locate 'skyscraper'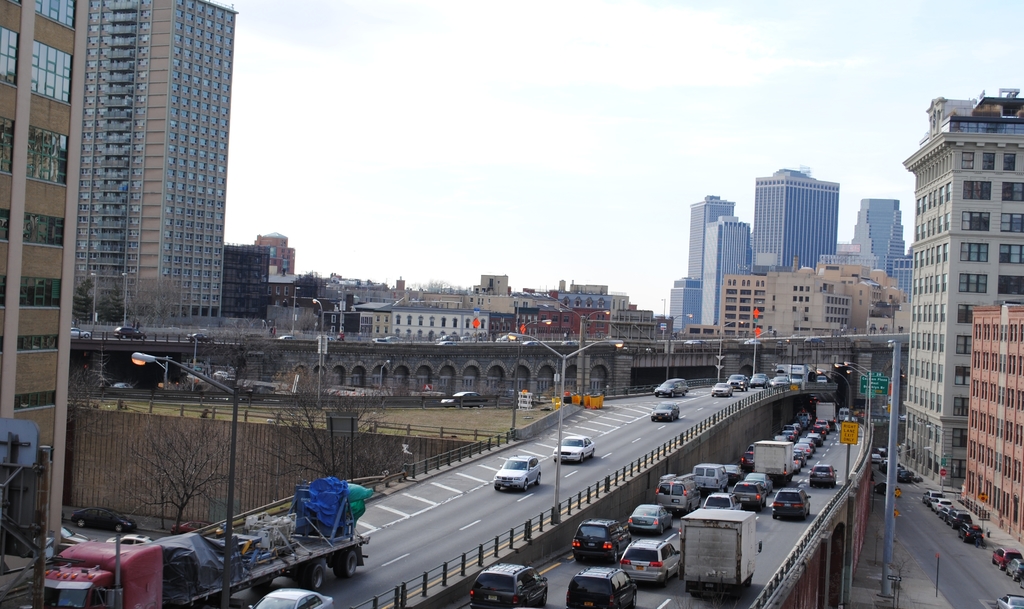
701:215:755:330
